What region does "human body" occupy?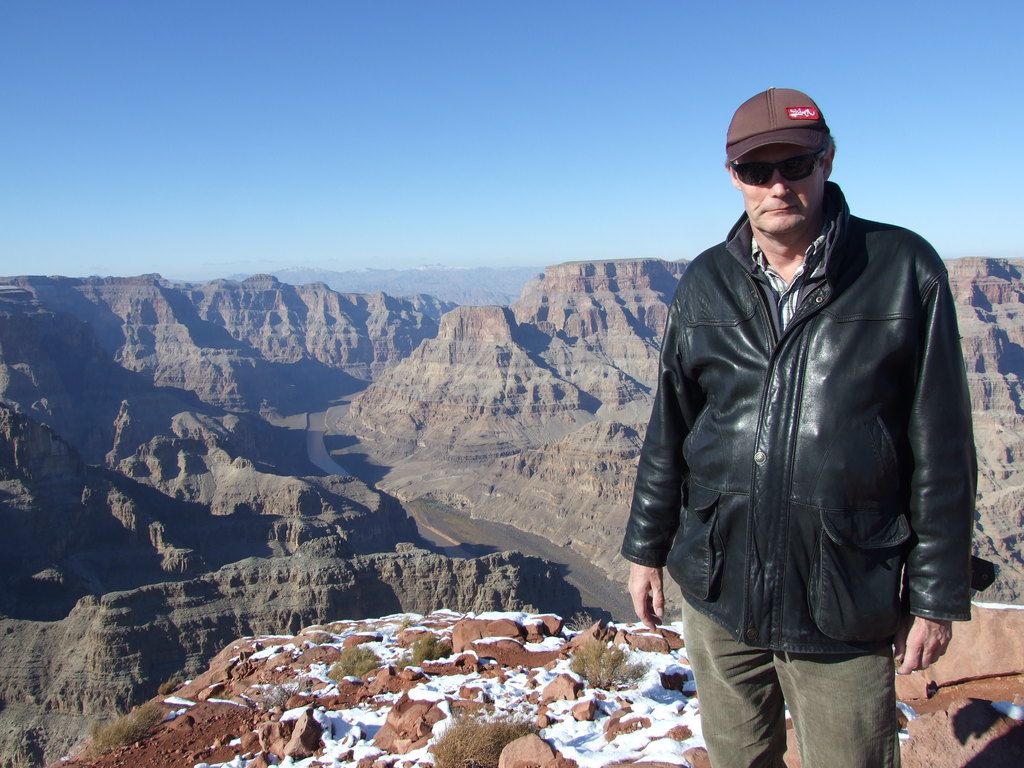
611:81:975:767.
